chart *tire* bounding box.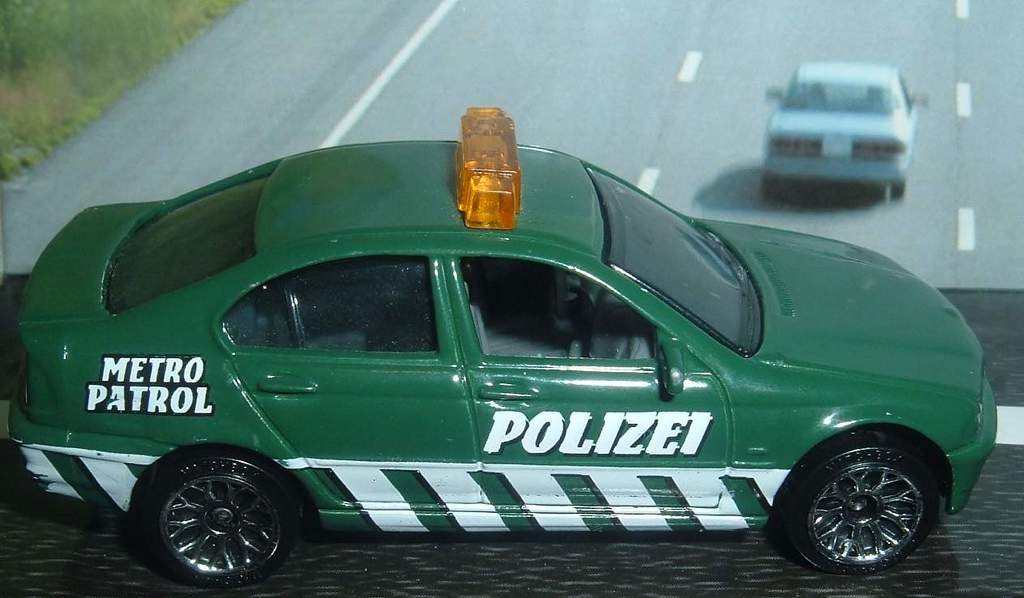
Charted: [left=769, top=434, right=936, bottom=579].
